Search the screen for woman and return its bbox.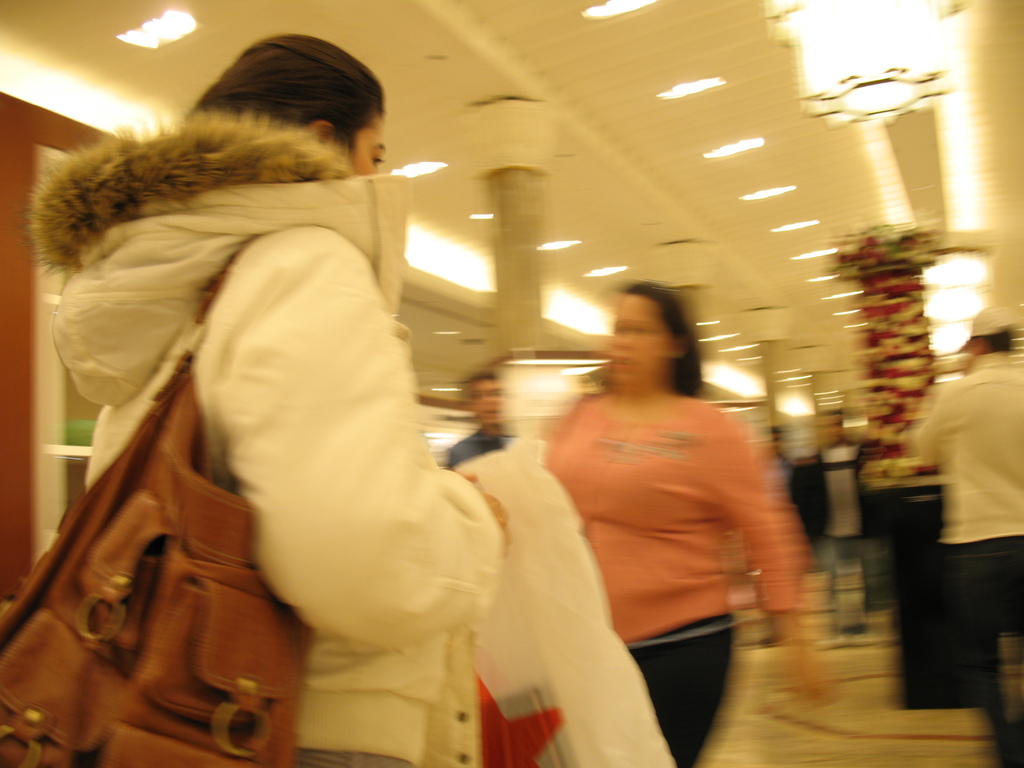
Found: select_region(38, 61, 637, 753).
